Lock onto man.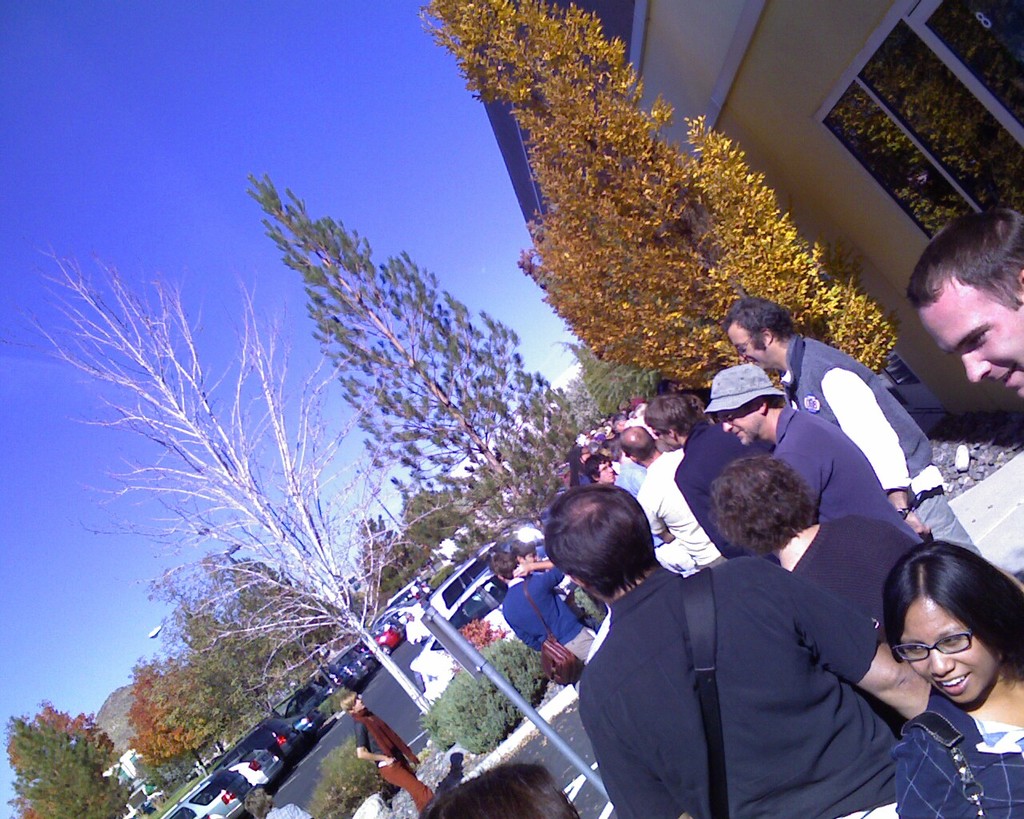
Locked: [642, 392, 775, 562].
